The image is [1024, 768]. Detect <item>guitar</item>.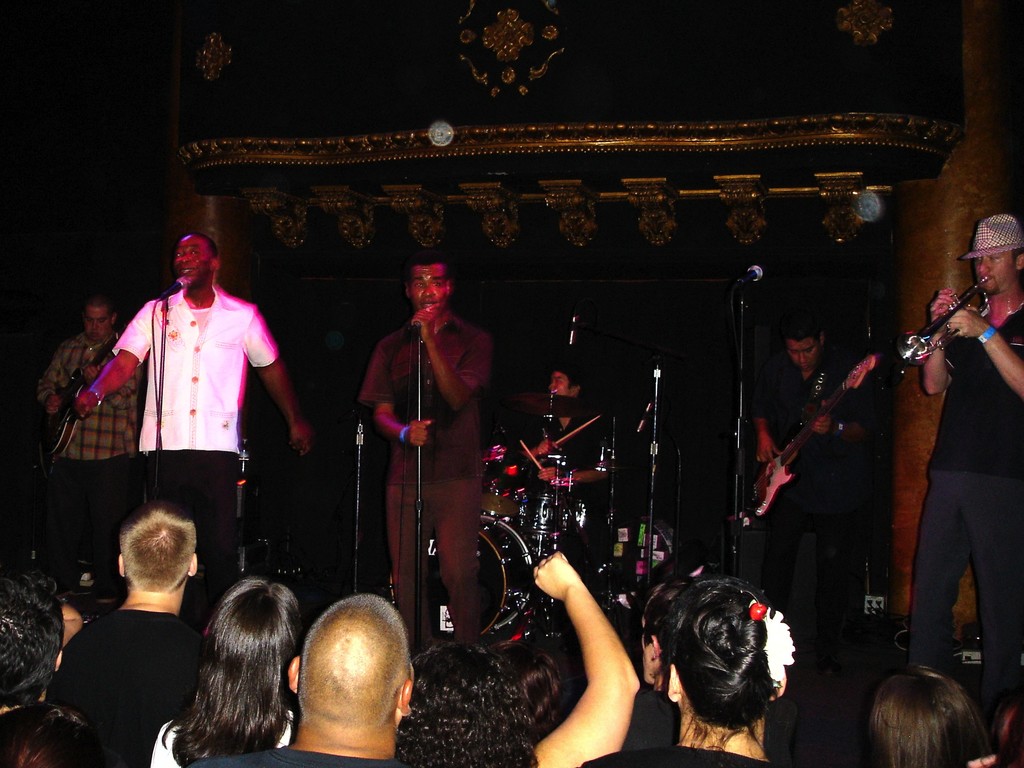
Detection: <bbox>42, 334, 123, 457</bbox>.
